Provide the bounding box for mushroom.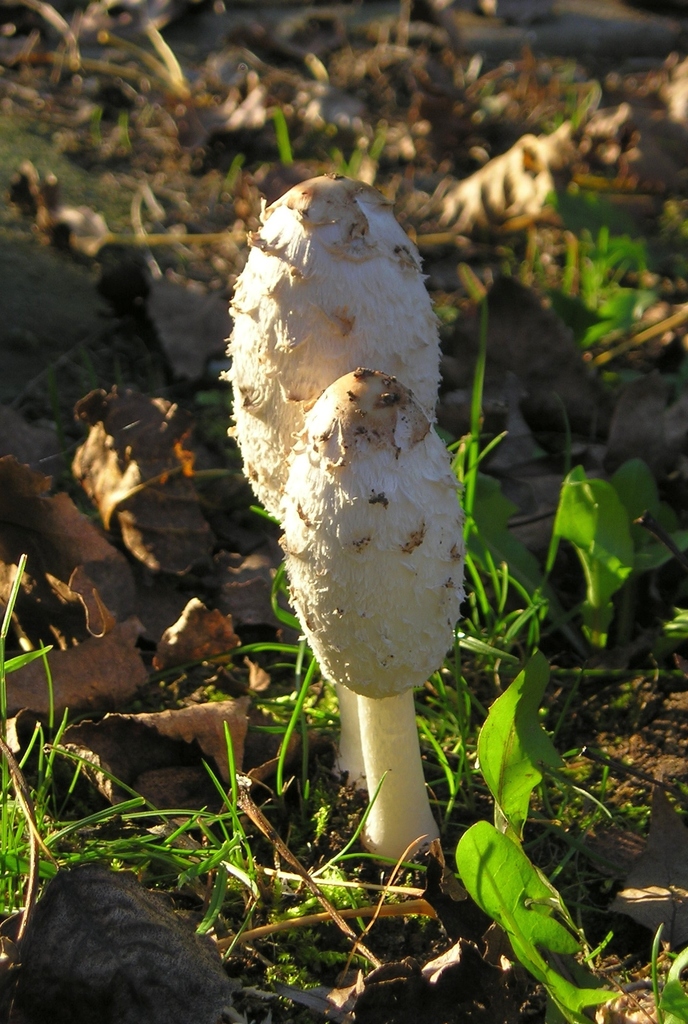
bbox(277, 359, 461, 867).
